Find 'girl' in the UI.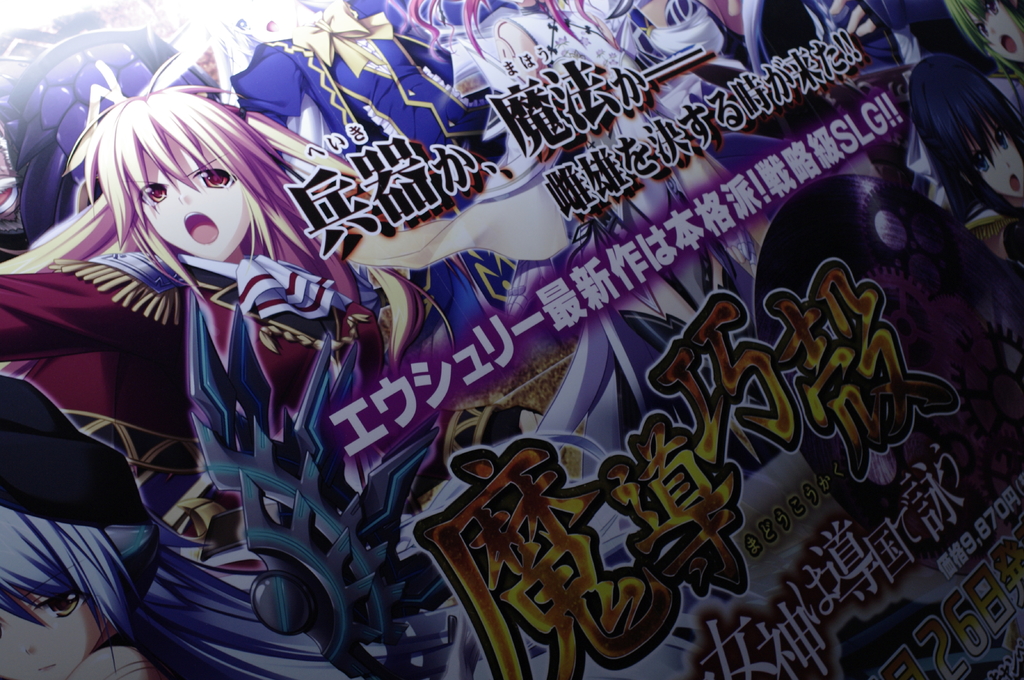
UI element at [left=0, top=49, right=375, bottom=679].
